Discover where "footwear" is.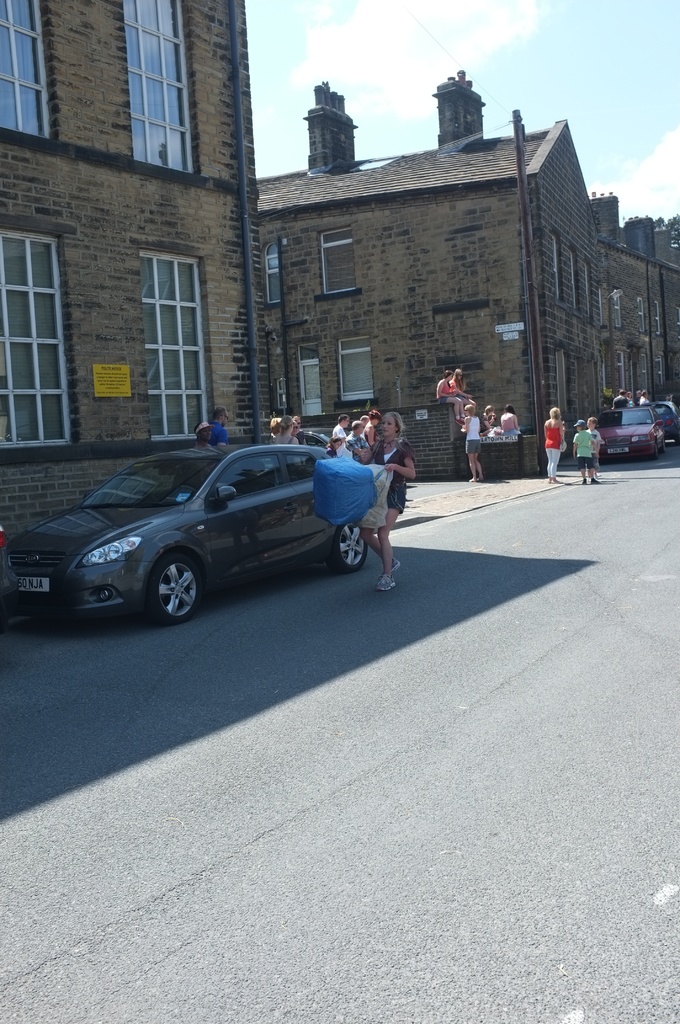
Discovered at (583, 478, 587, 483).
